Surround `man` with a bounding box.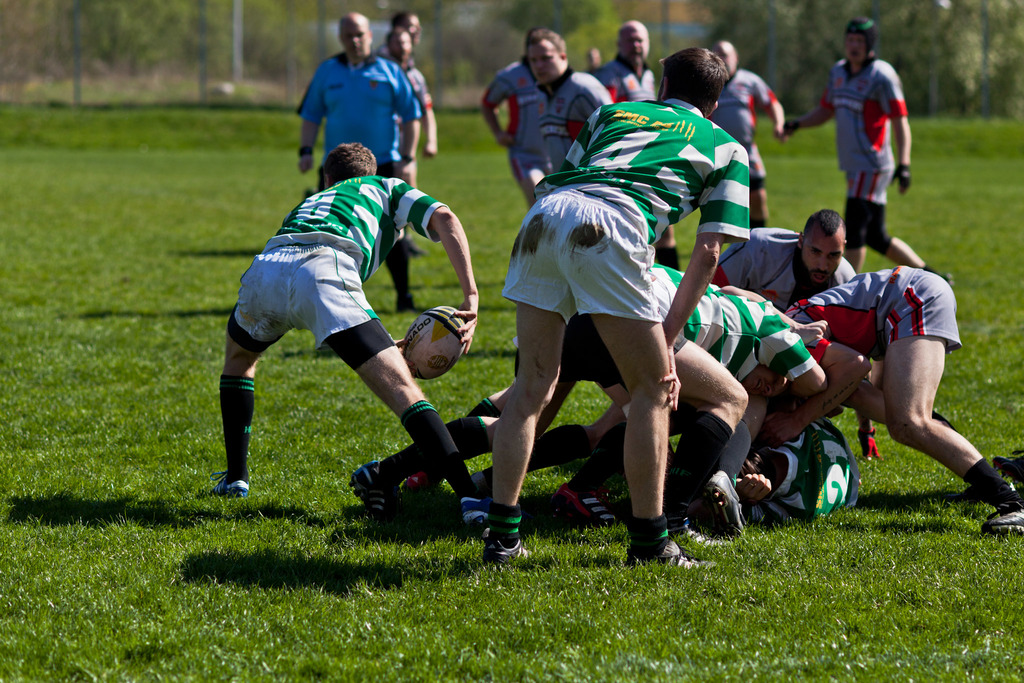
376, 11, 424, 61.
